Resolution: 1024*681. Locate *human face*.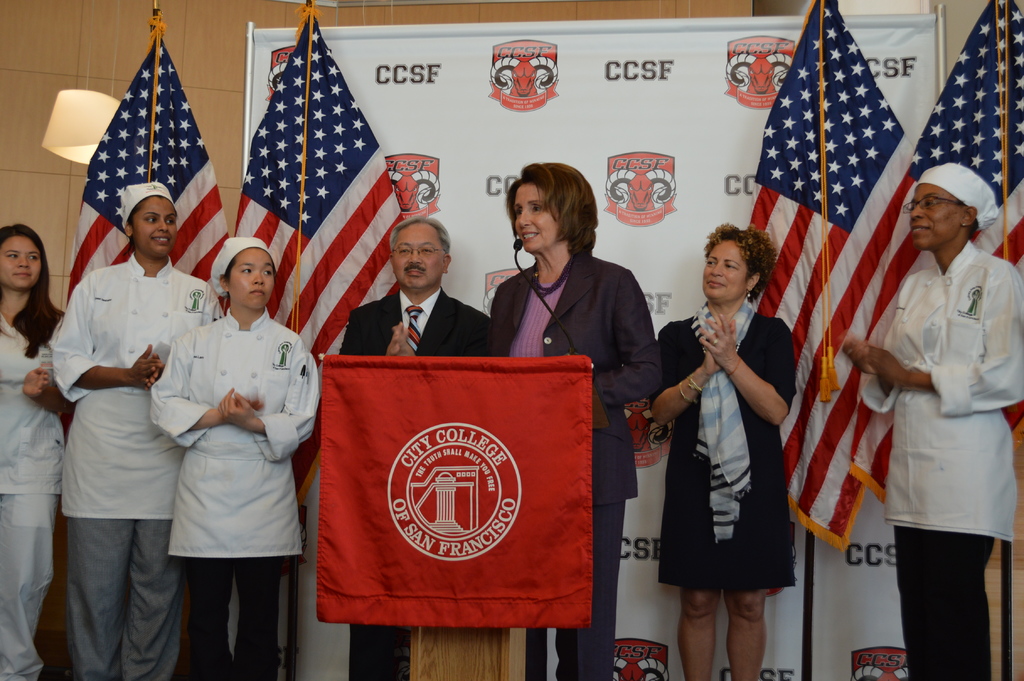
{"left": 392, "top": 223, "right": 444, "bottom": 290}.
